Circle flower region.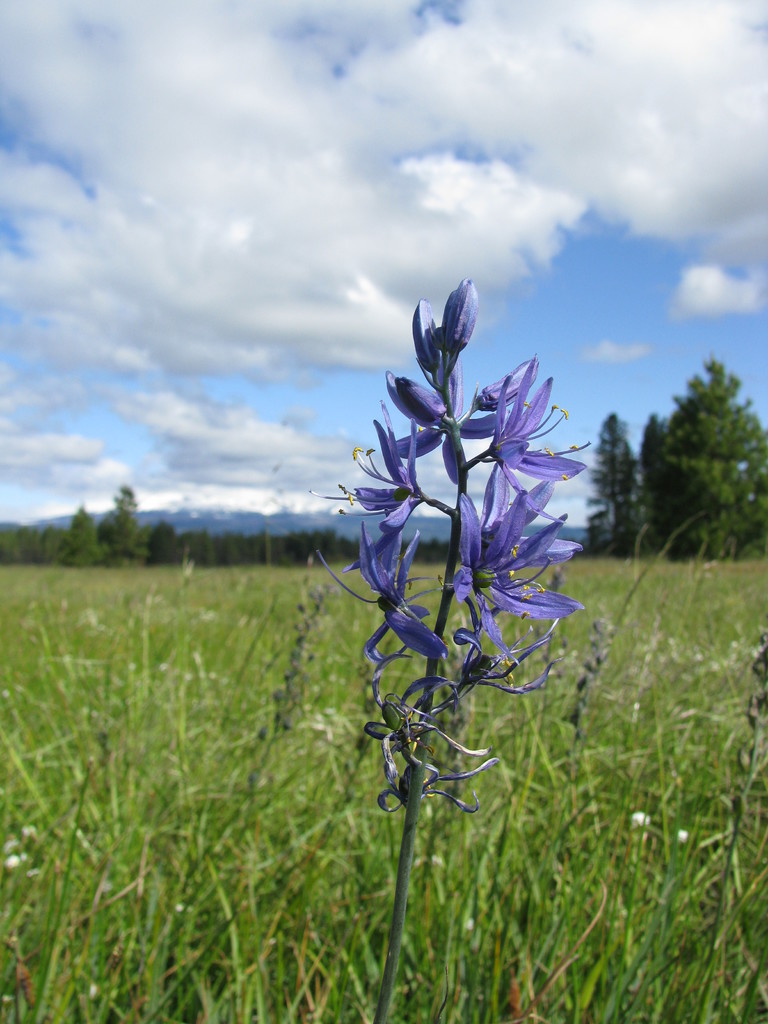
Region: region(315, 531, 450, 662).
